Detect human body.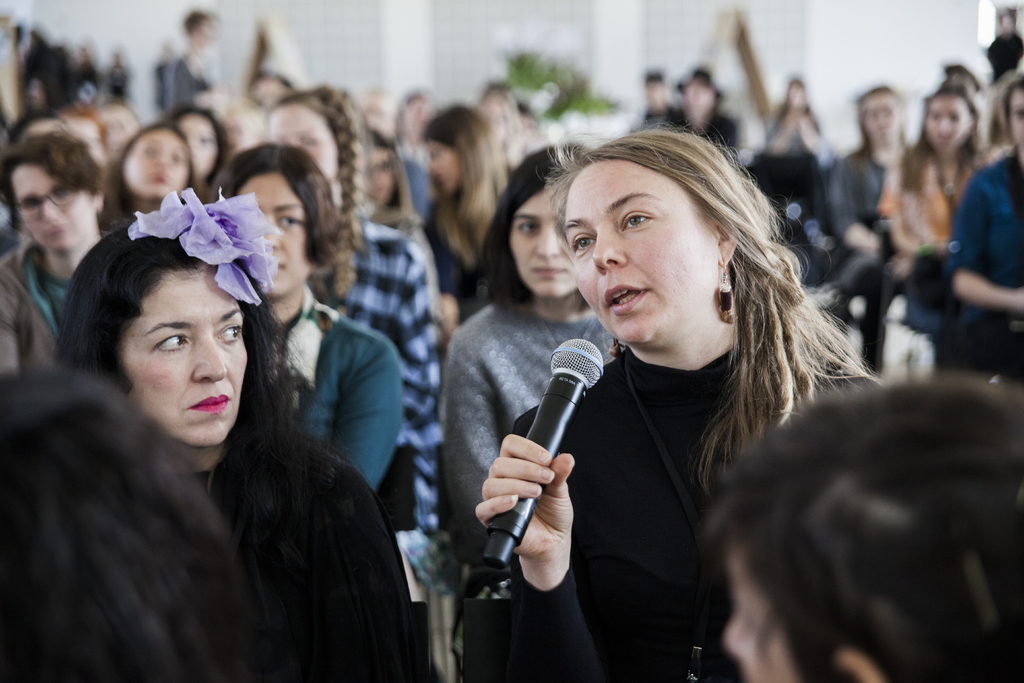
Detected at [168, 94, 224, 188].
